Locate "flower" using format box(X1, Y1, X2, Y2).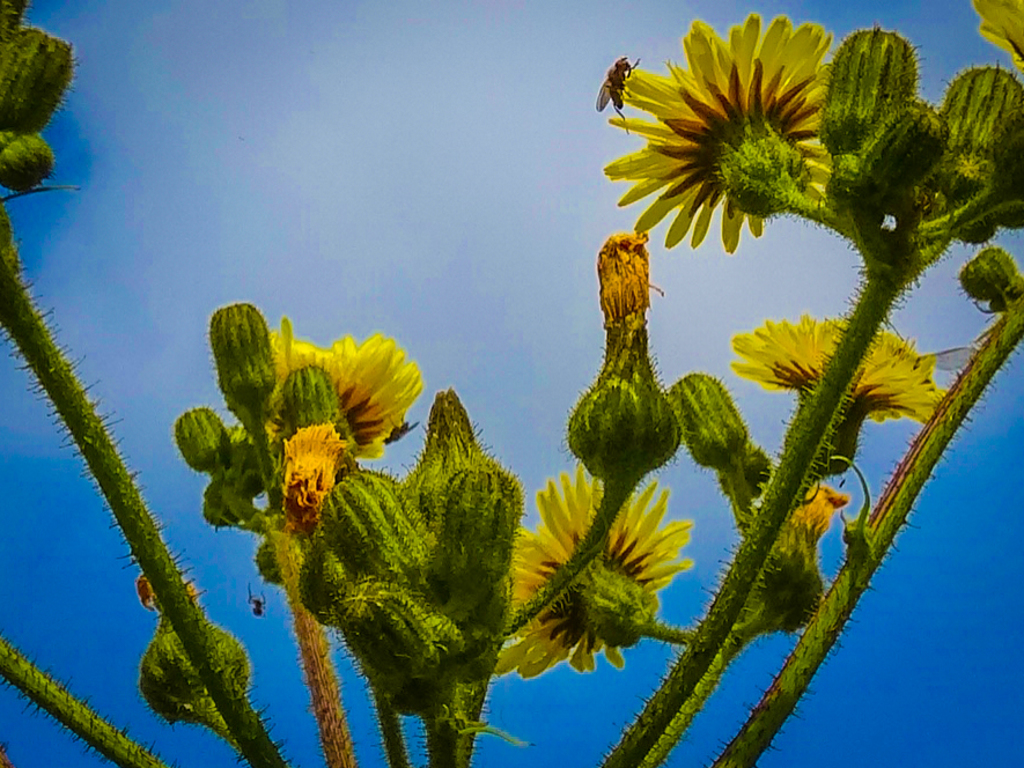
box(493, 467, 699, 682).
